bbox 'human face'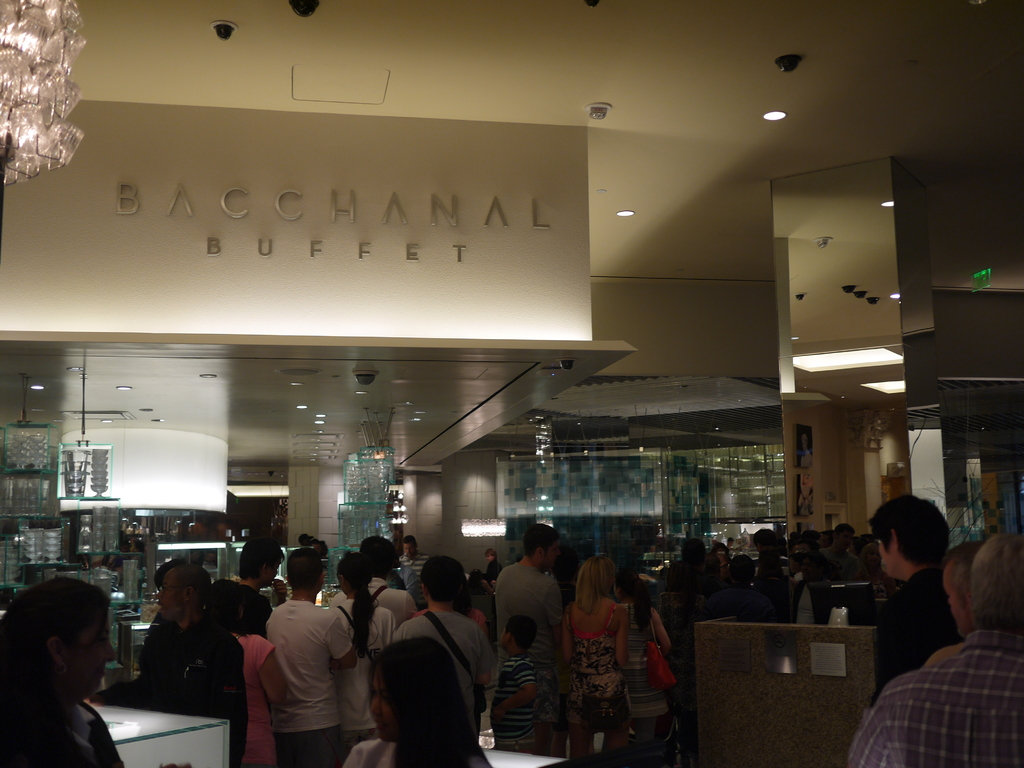
crop(835, 529, 853, 550)
